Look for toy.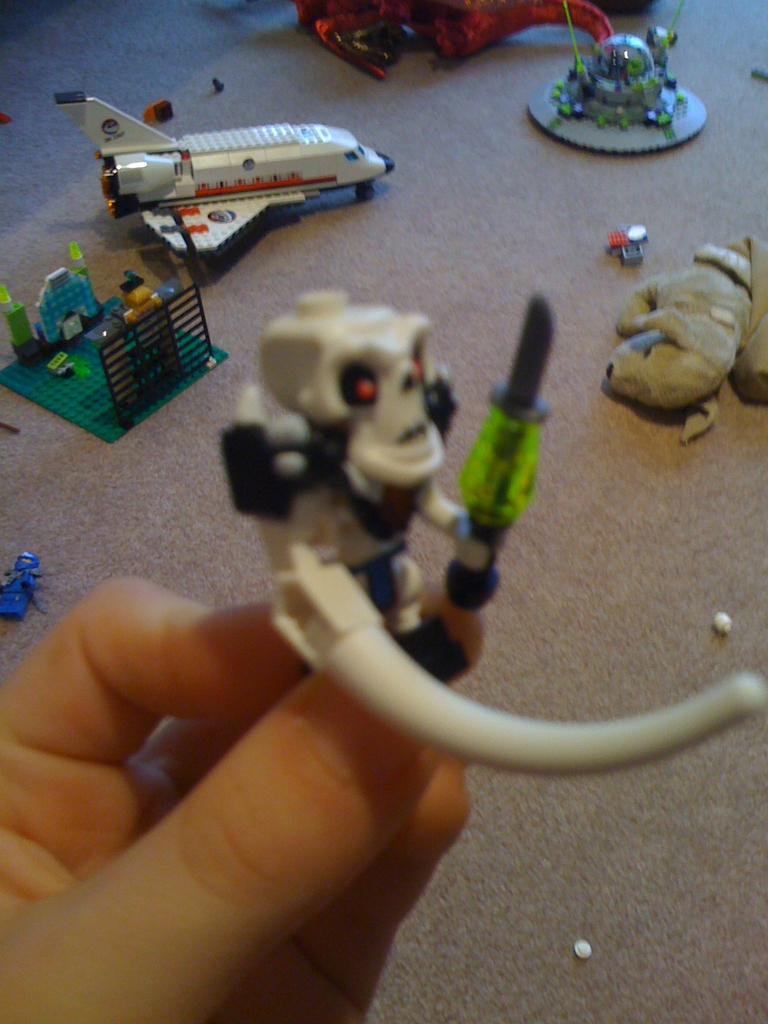
Found: {"left": 113, "top": 294, "right": 703, "bottom": 890}.
